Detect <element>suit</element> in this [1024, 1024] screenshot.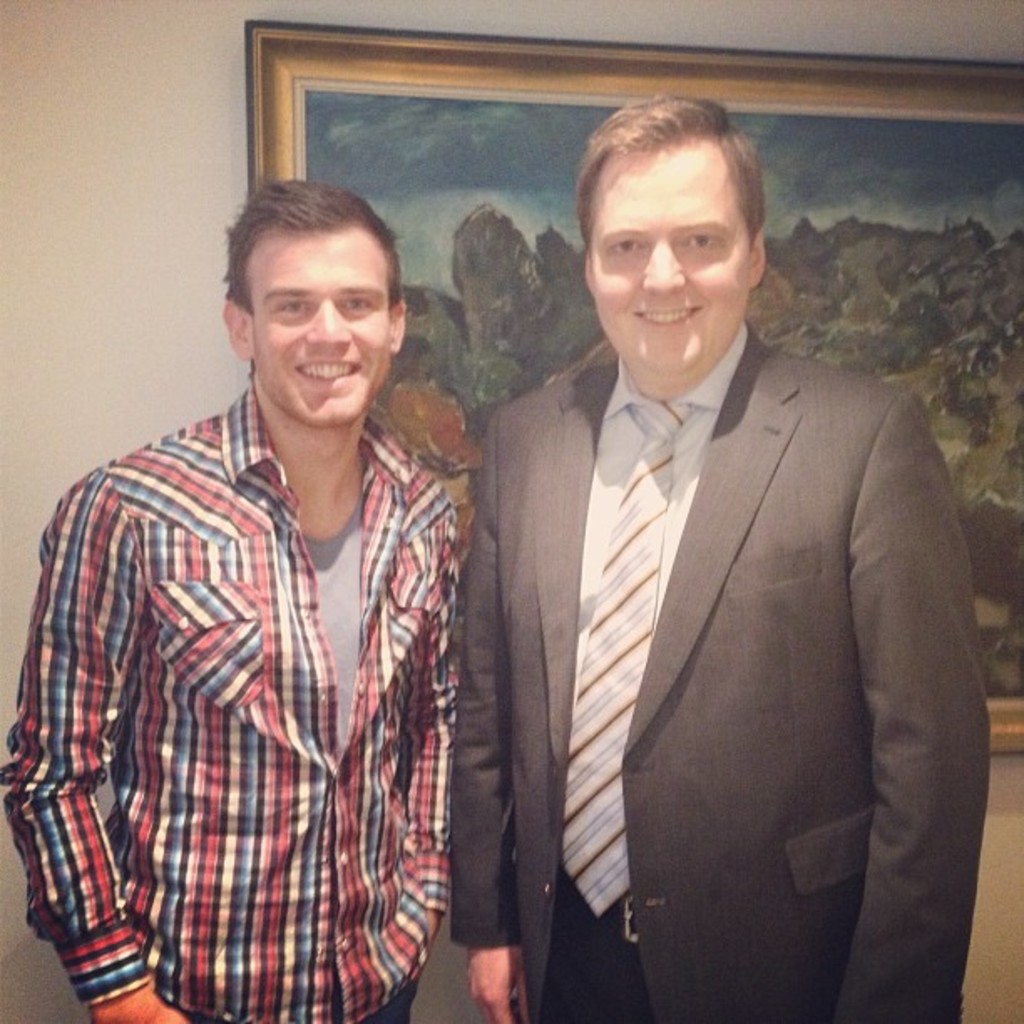
Detection: (450,323,994,1022).
